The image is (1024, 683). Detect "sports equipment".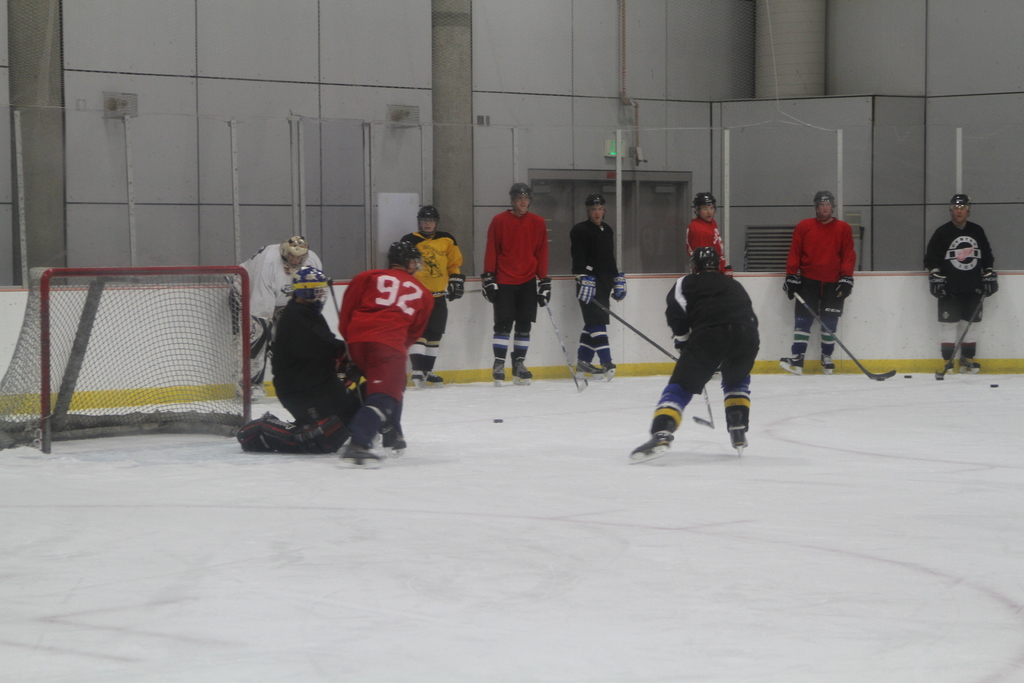
Detection: <region>583, 192, 605, 224</region>.
